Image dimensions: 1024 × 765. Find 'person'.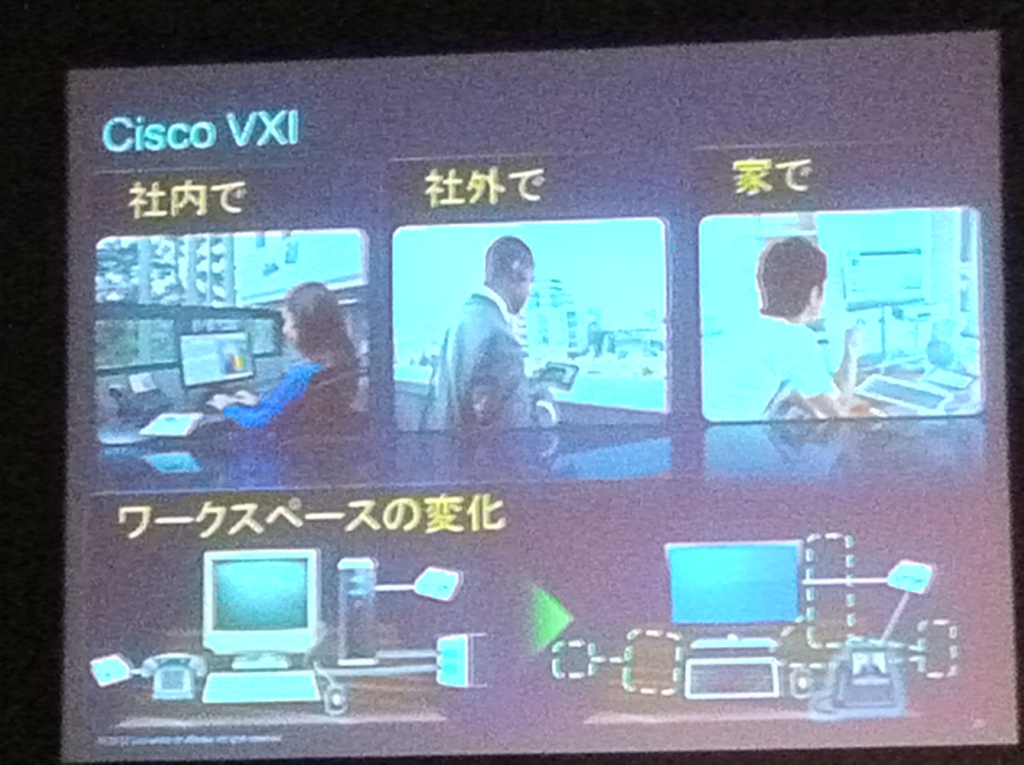
{"x1": 180, "y1": 280, "x2": 354, "y2": 471}.
